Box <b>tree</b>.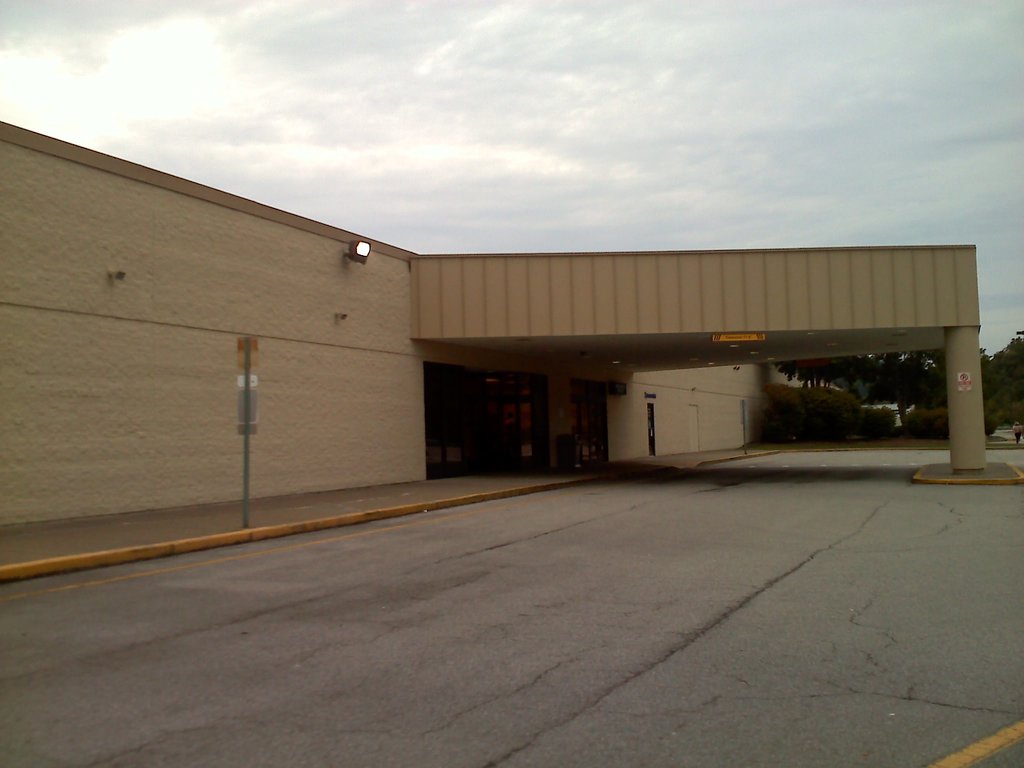
987 324 1023 420.
